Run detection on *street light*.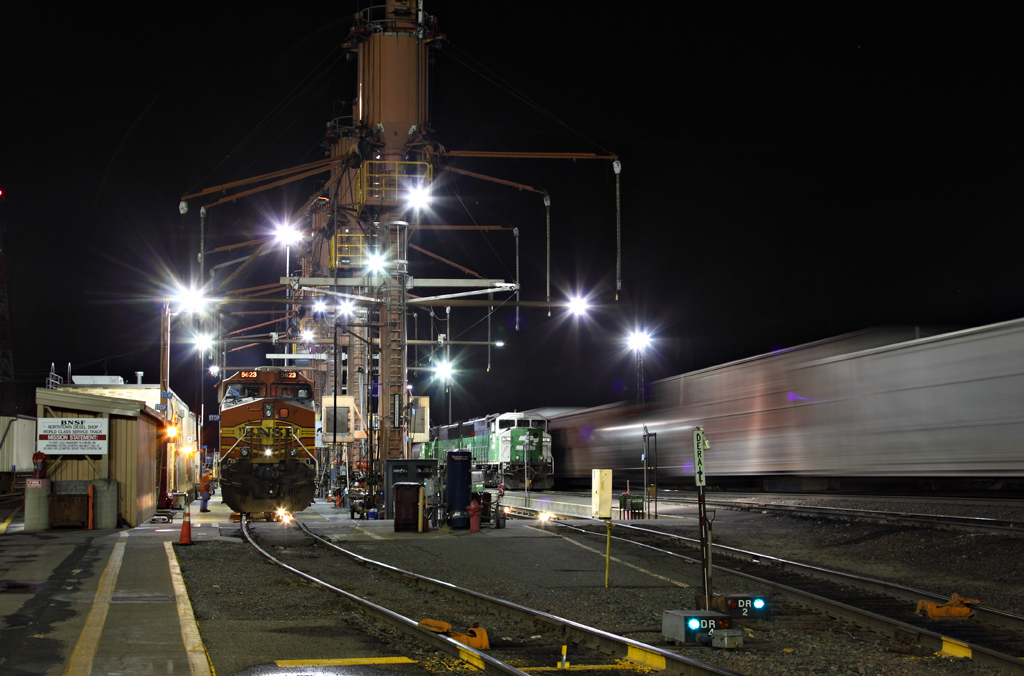
Result: Rect(150, 265, 235, 432).
